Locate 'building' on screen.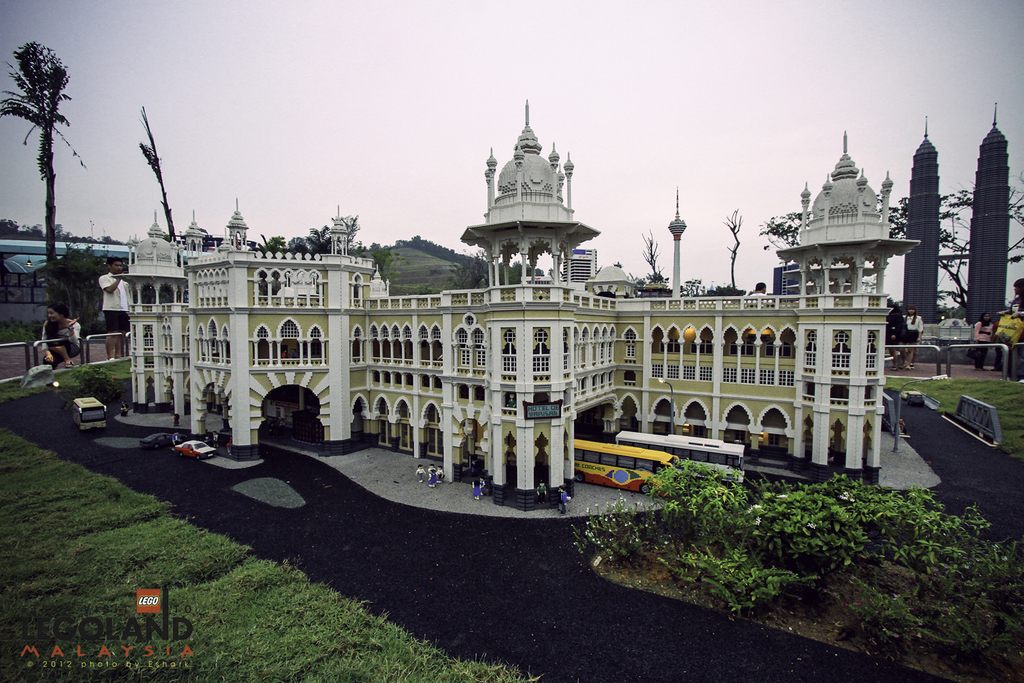
On screen at bbox(108, 99, 916, 509).
